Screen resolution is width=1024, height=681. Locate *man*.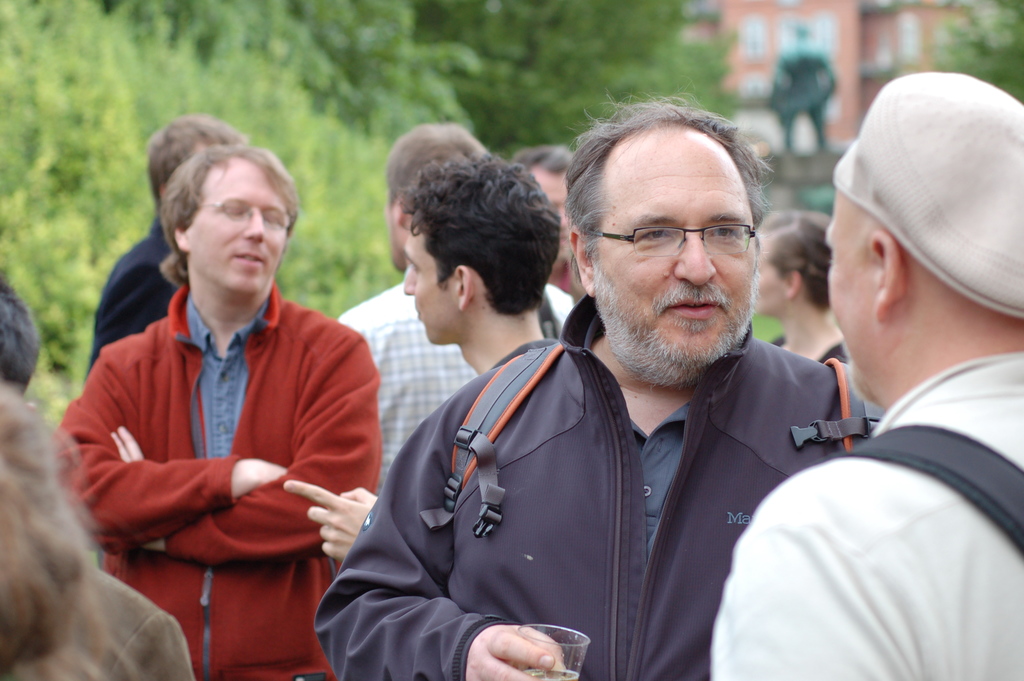
{"left": 47, "top": 143, "right": 375, "bottom": 680}.
